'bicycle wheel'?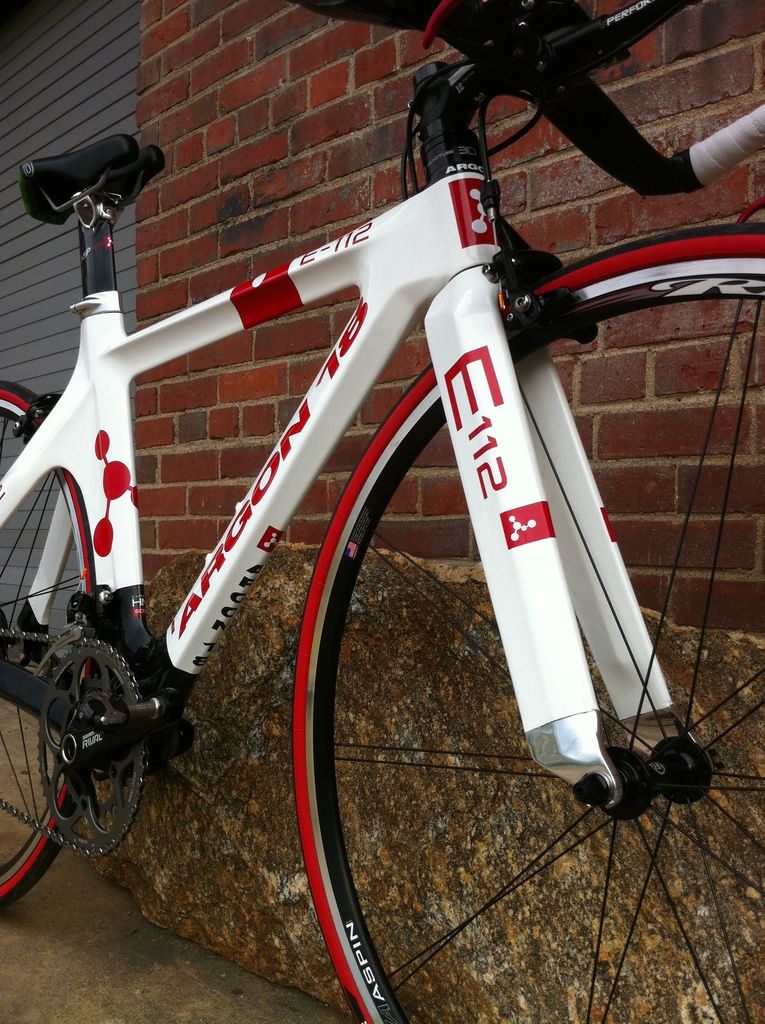
Rect(282, 221, 764, 1023)
